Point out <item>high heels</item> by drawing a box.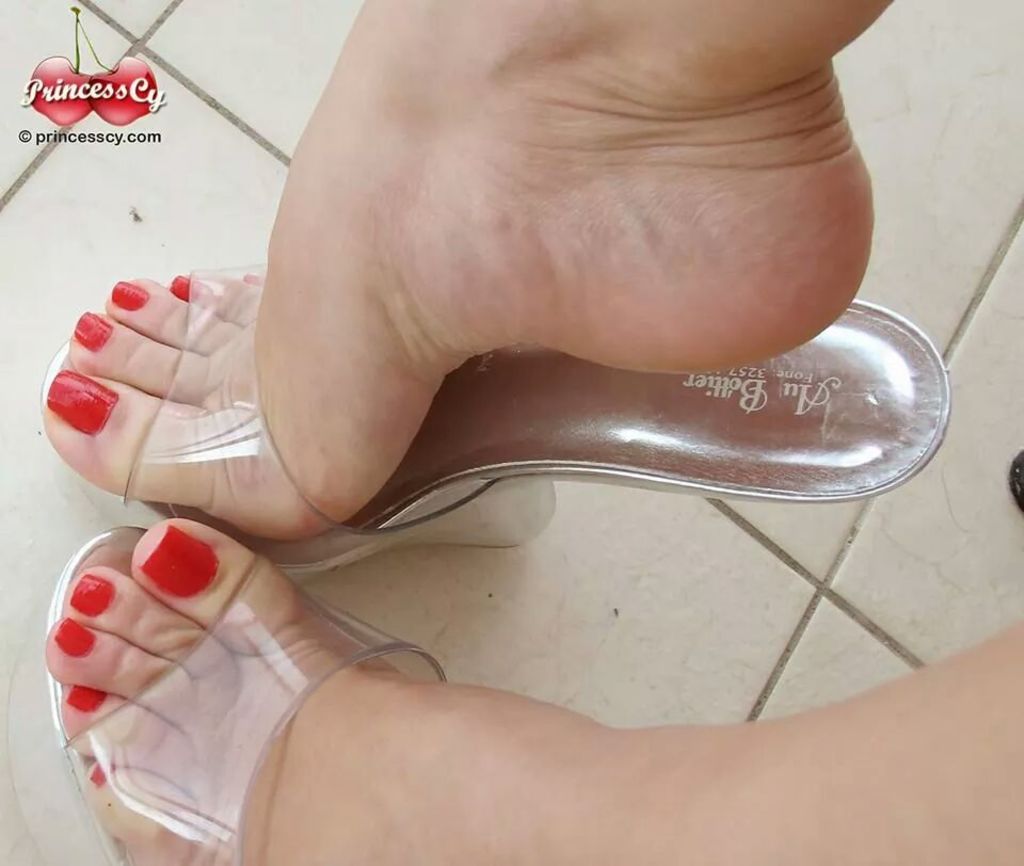
bbox(33, 256, 954, 573).
